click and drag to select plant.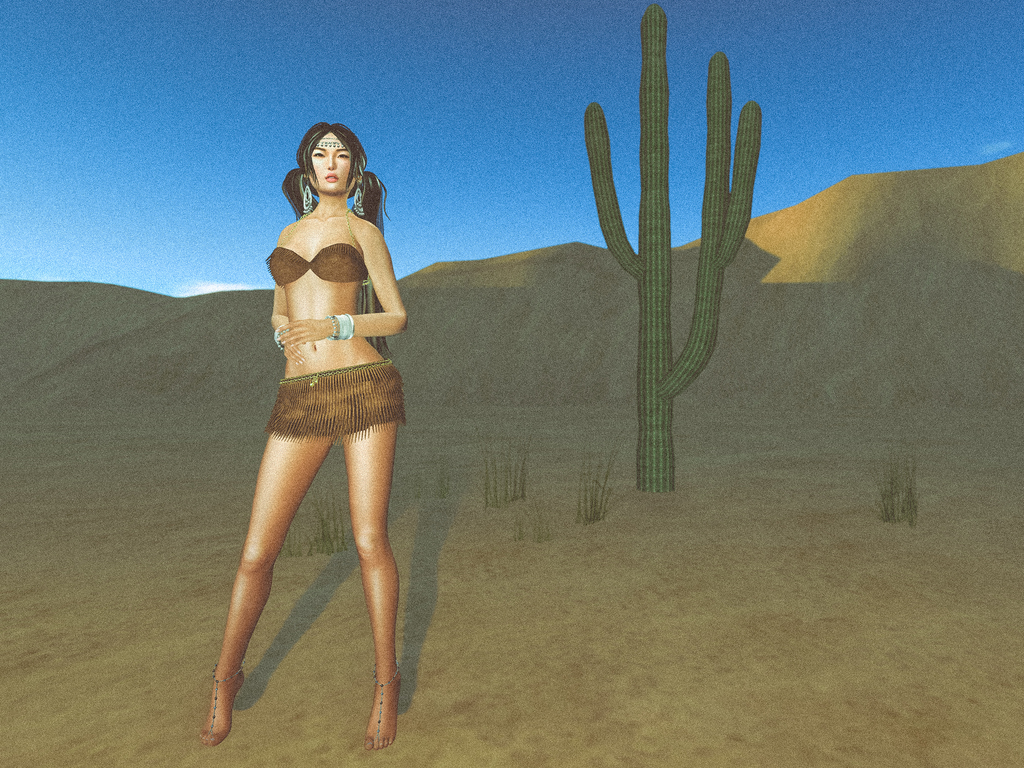
Selection: [left=510, top=511, right=525, bottom=540].
